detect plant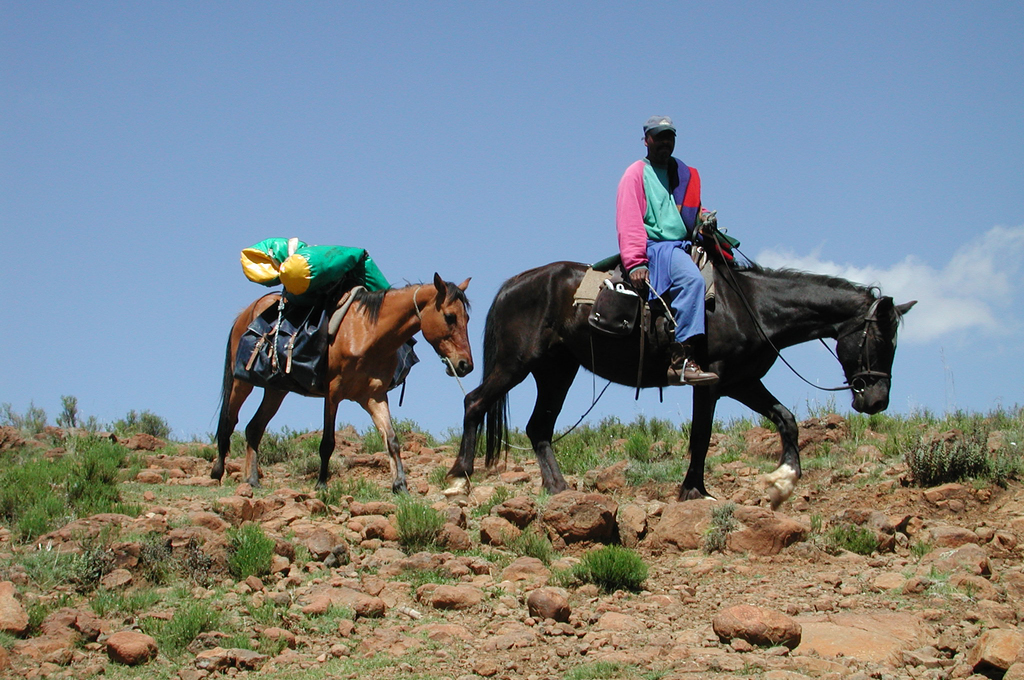
(200, 432, 213, 448)
